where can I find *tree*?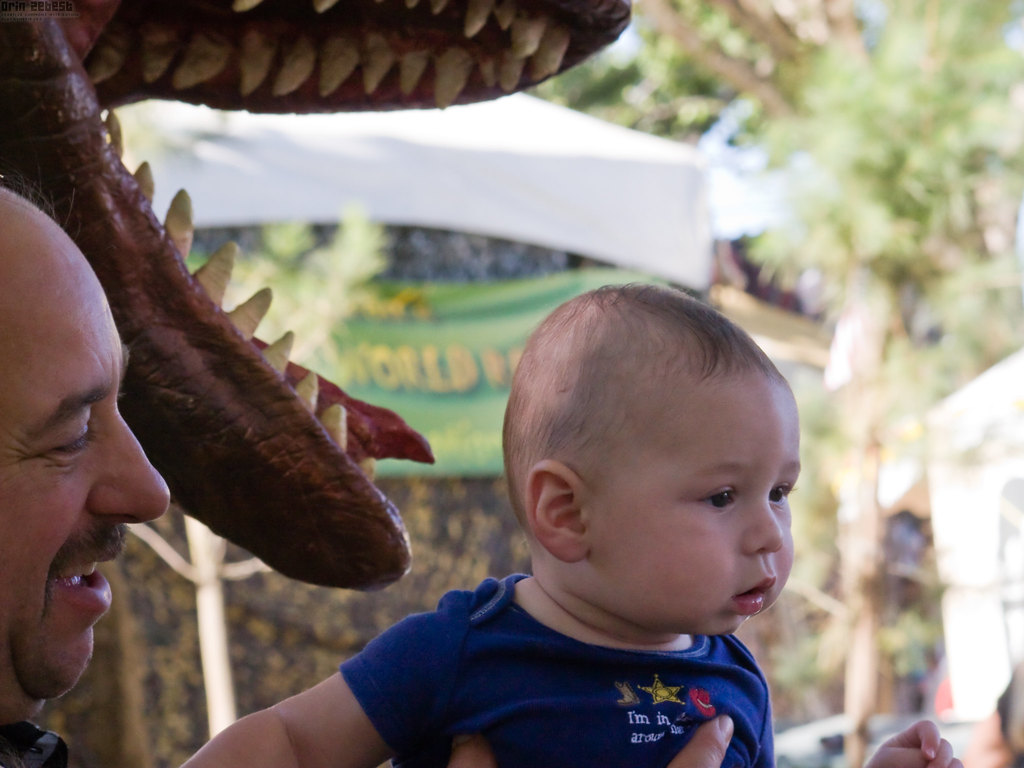
You can find it at x1=565, y1=0, x2=1023, y2=767.
